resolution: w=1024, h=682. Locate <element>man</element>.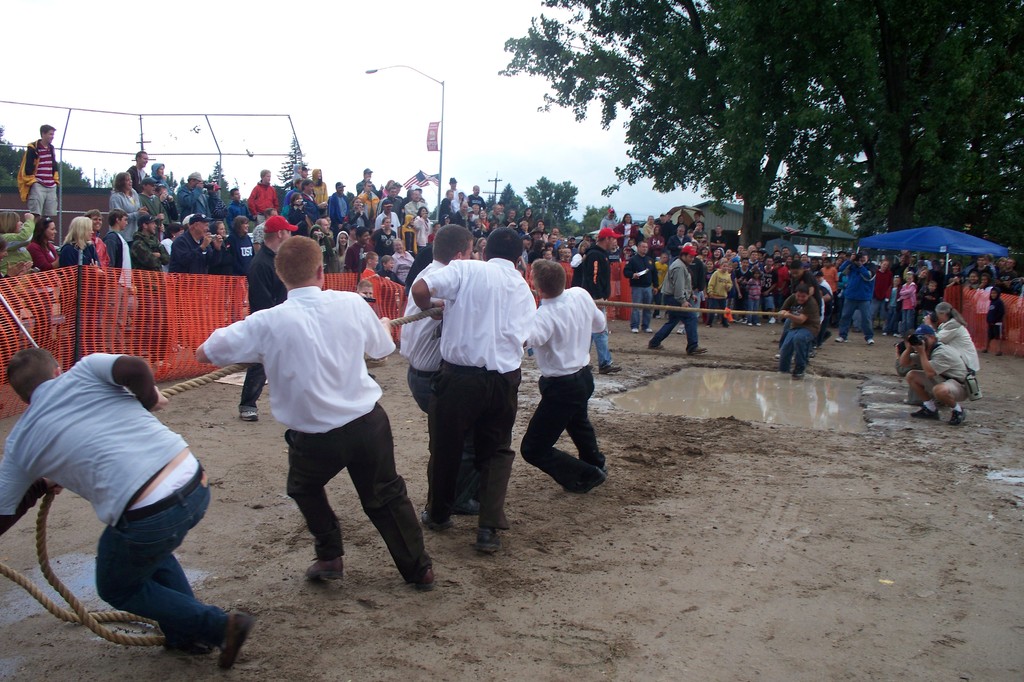
x1=992 y1=256 x2=1020 y2=293.
